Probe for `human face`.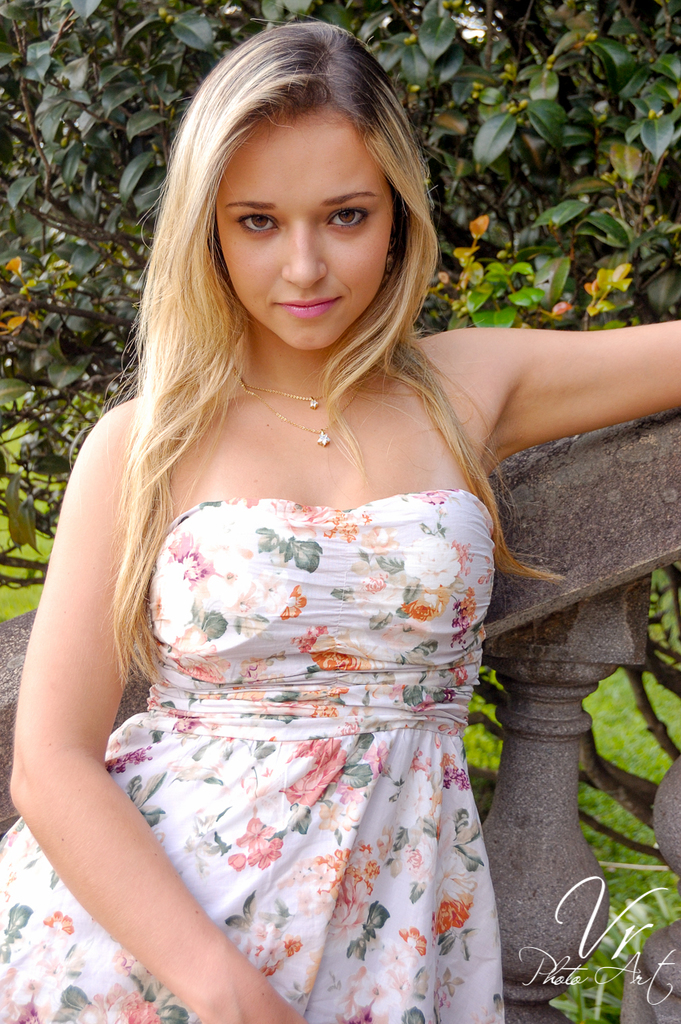
Probe result: (left=220, top=135, right=396, bottom=352).
